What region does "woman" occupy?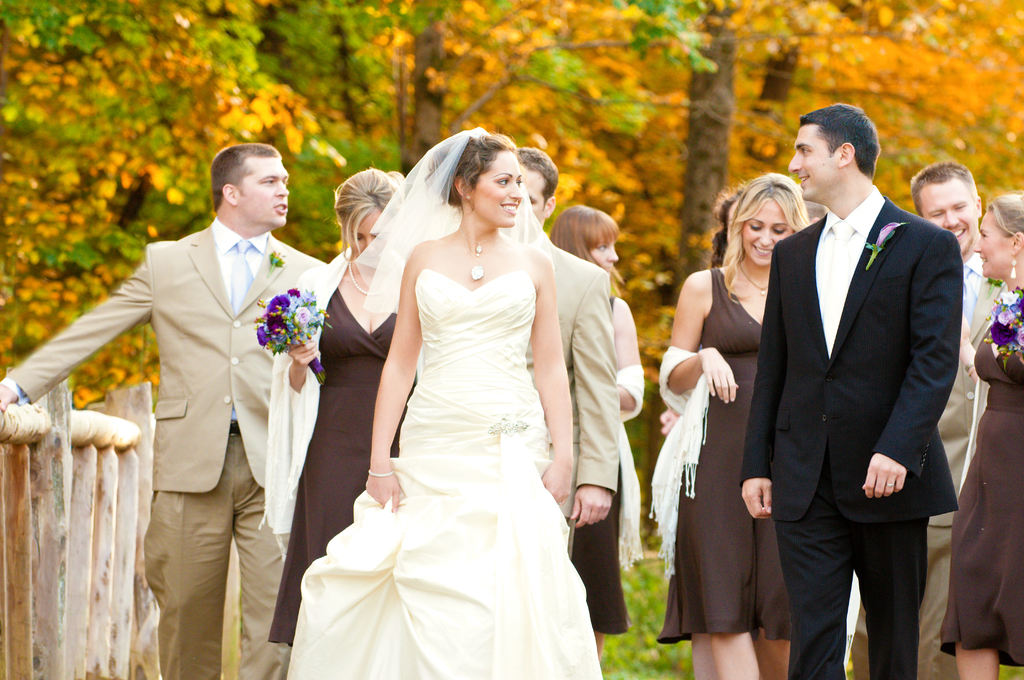
[264, 120, 615, 679].
